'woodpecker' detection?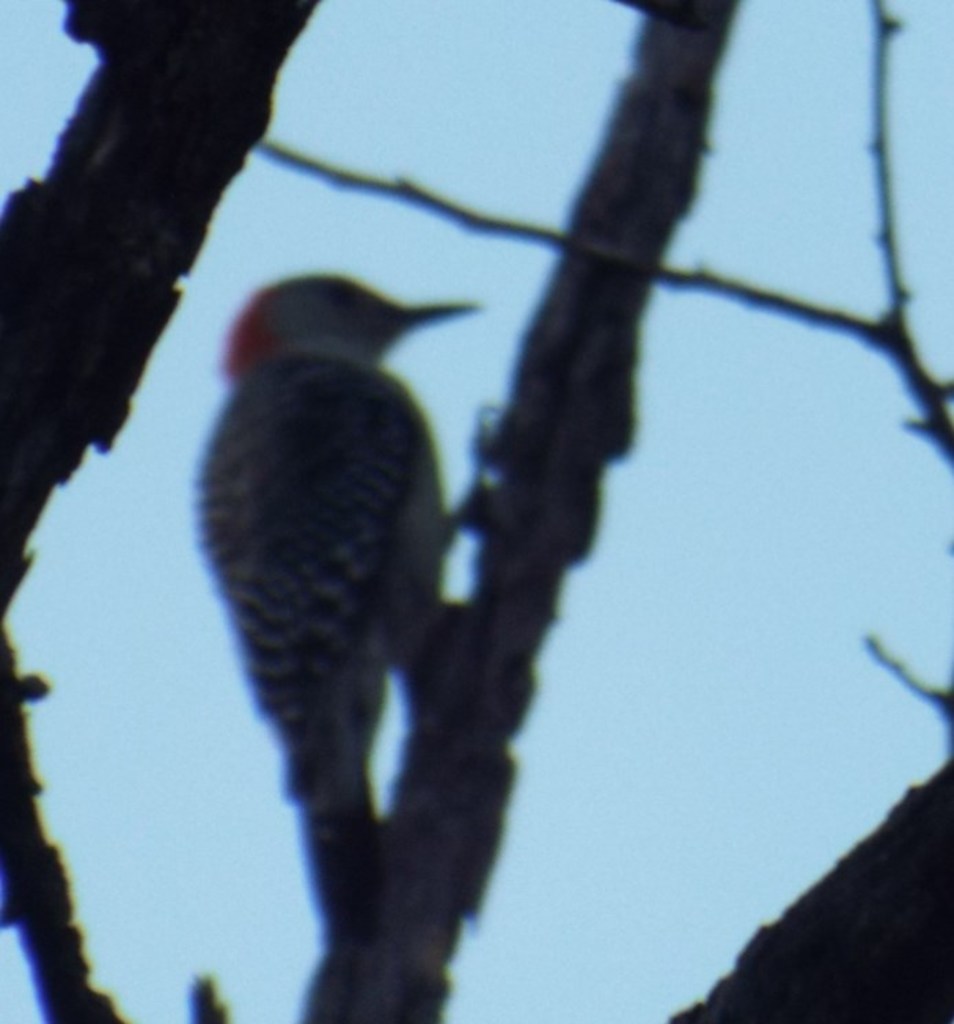
(left=203, top=278, right=492, bottom=1023)
